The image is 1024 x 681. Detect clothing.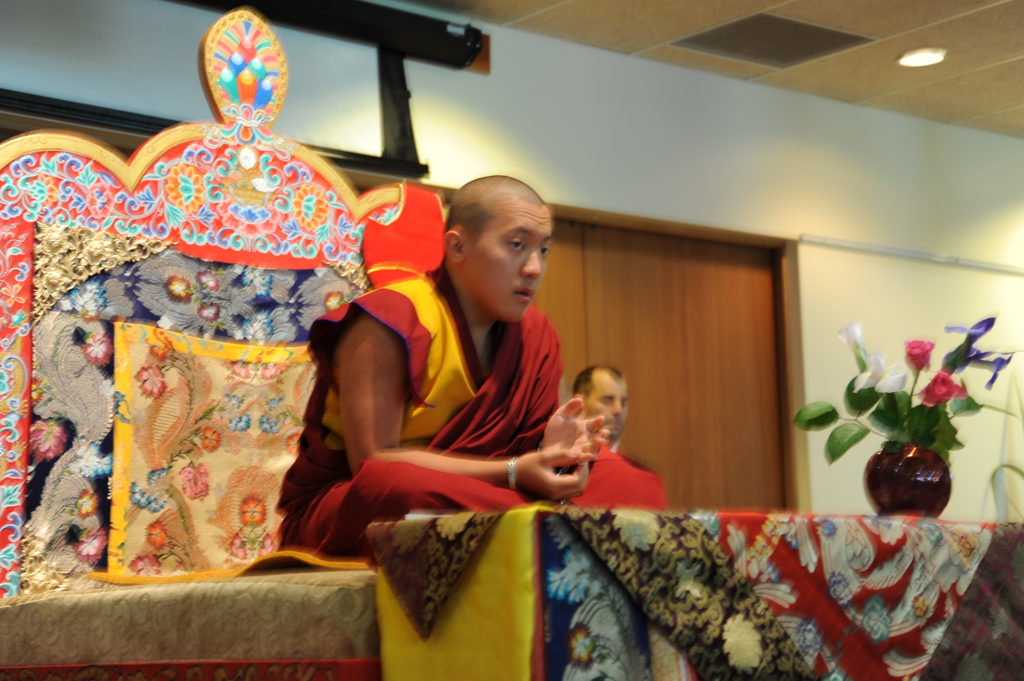
Detection: bbox(616, 445, 687, 510).
